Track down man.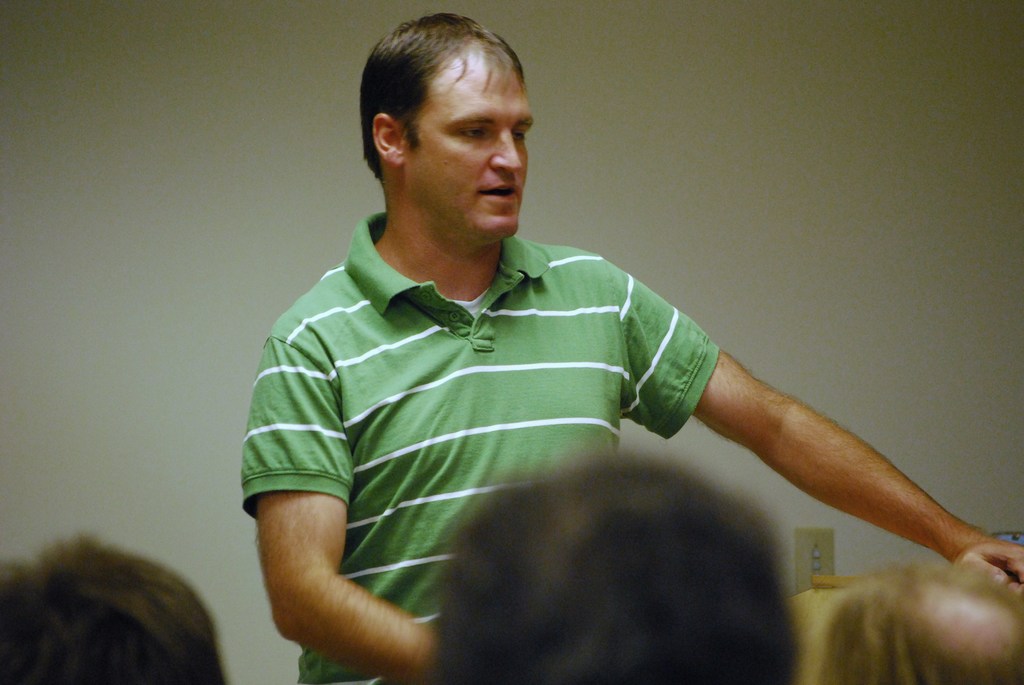
Tracked to bbox=[0, 524, 229, 684].
